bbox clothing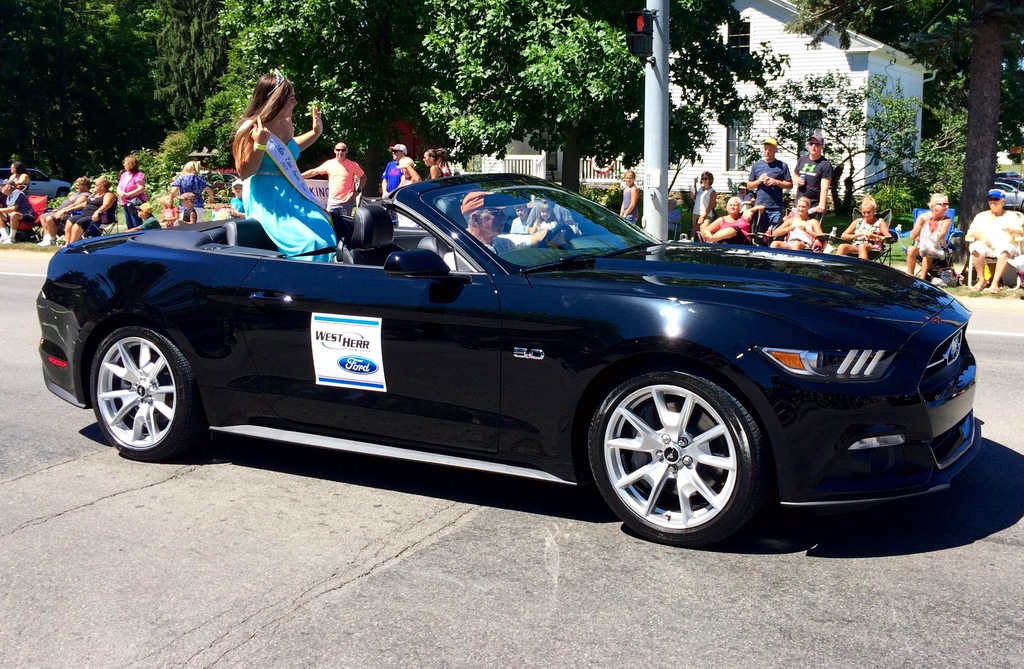
crop(966, 216, 1023, 261)
